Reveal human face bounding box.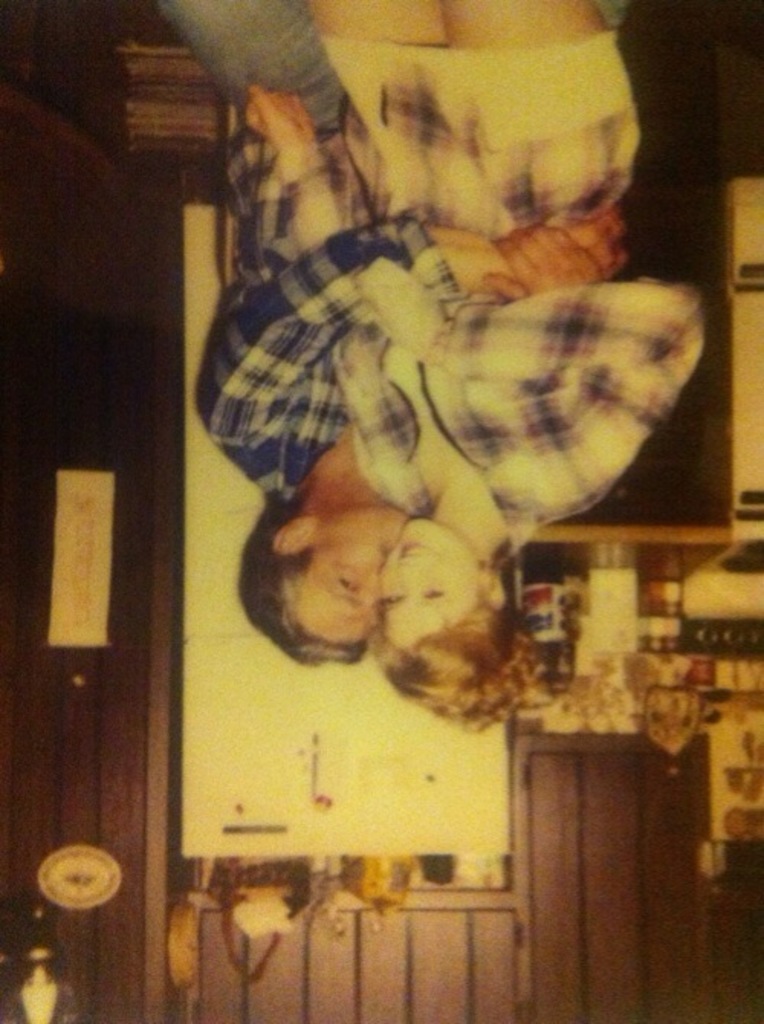
Revealed: [296,504,390,648].
